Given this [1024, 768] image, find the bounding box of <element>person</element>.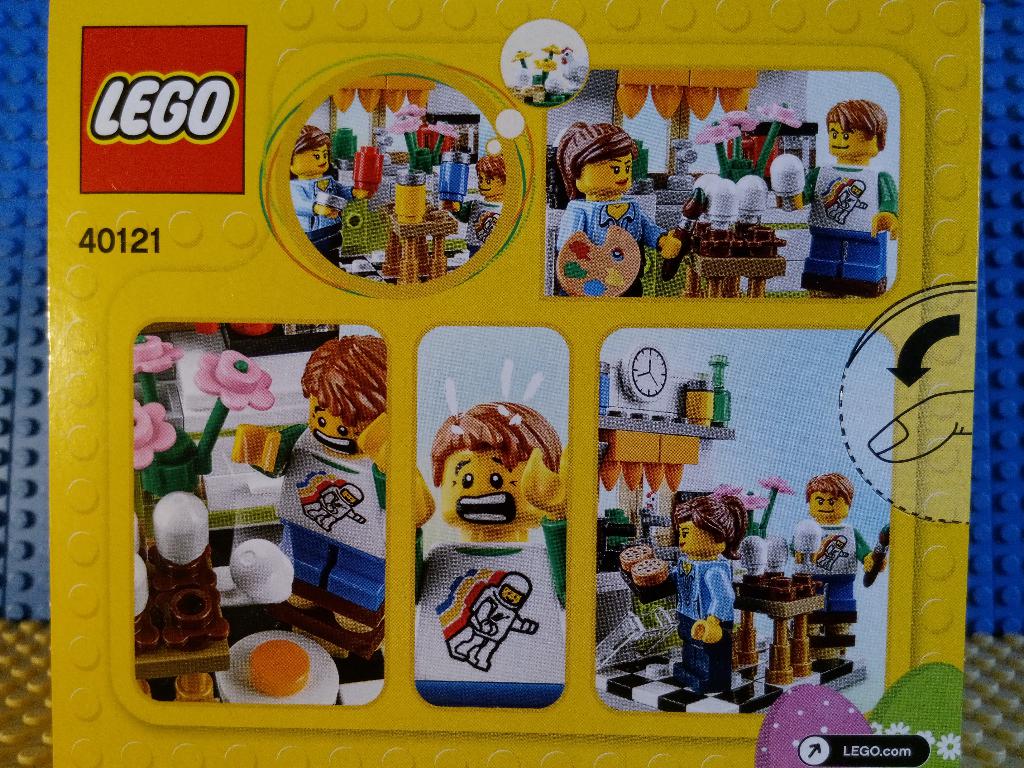
x1=557 y1=122 x2=680 y2=296.
